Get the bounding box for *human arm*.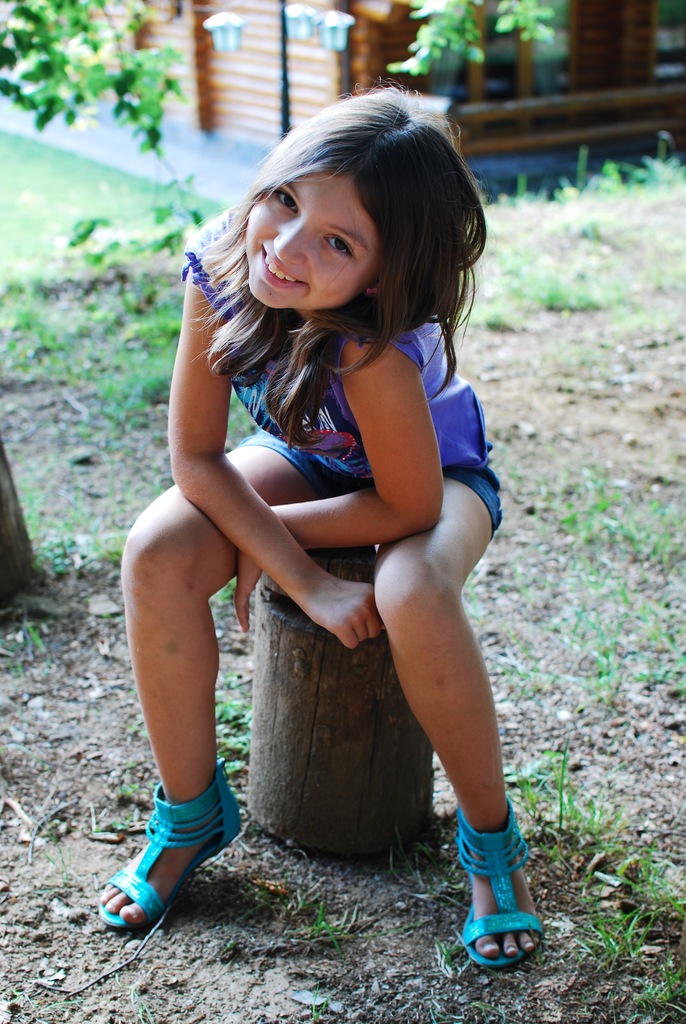
{"left": 231, "top": 335, "right": 445, "bottom": 633}.
